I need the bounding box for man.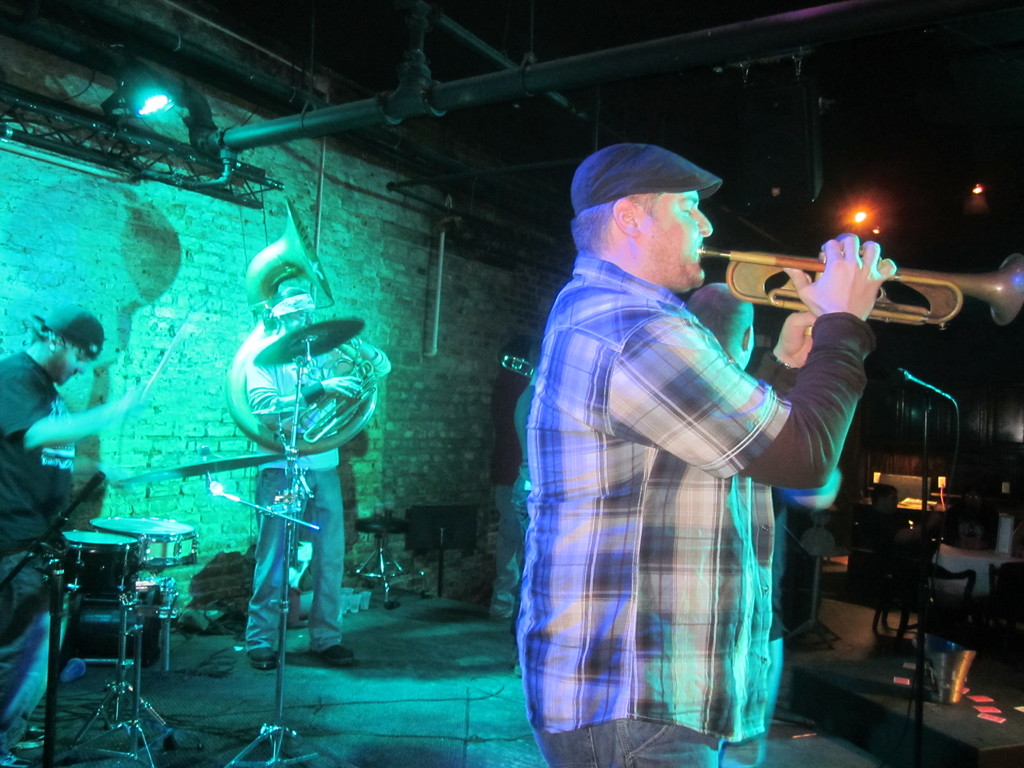
Here it is: (0,298,157,653).
